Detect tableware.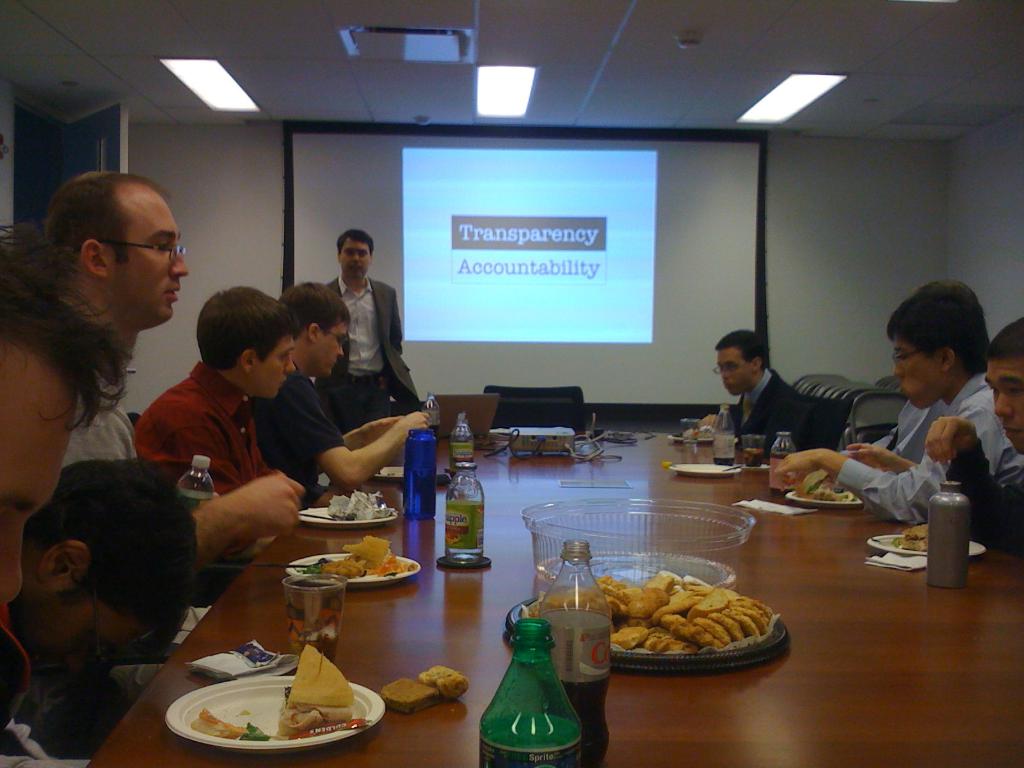
Detected at [922,481,979,590].
